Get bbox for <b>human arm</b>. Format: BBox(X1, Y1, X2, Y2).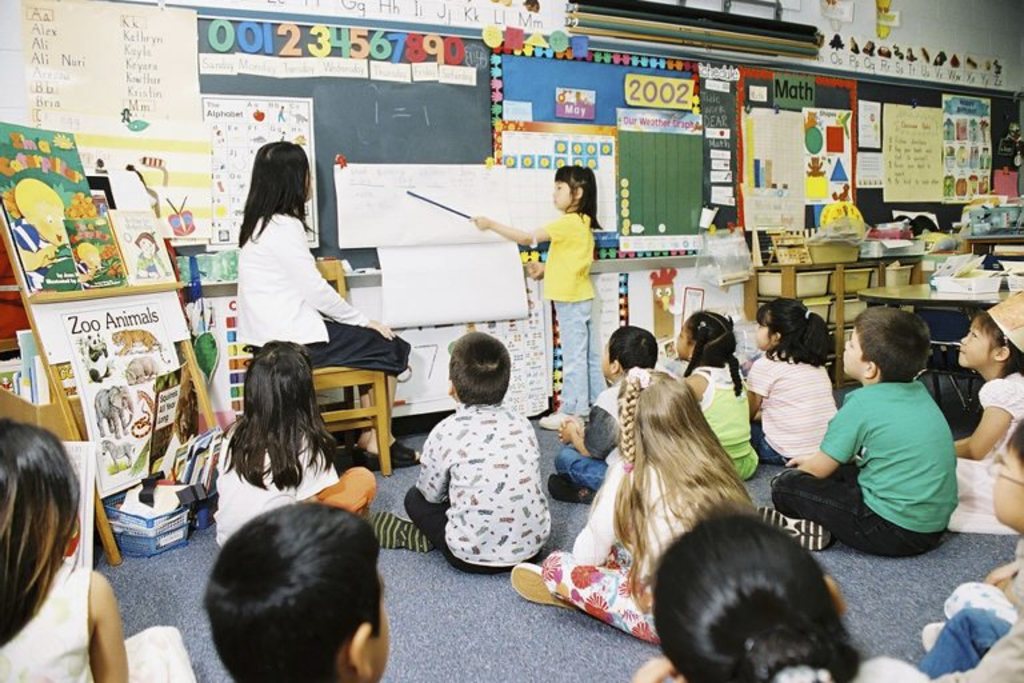
BBox(296, 217, 399, 342).
